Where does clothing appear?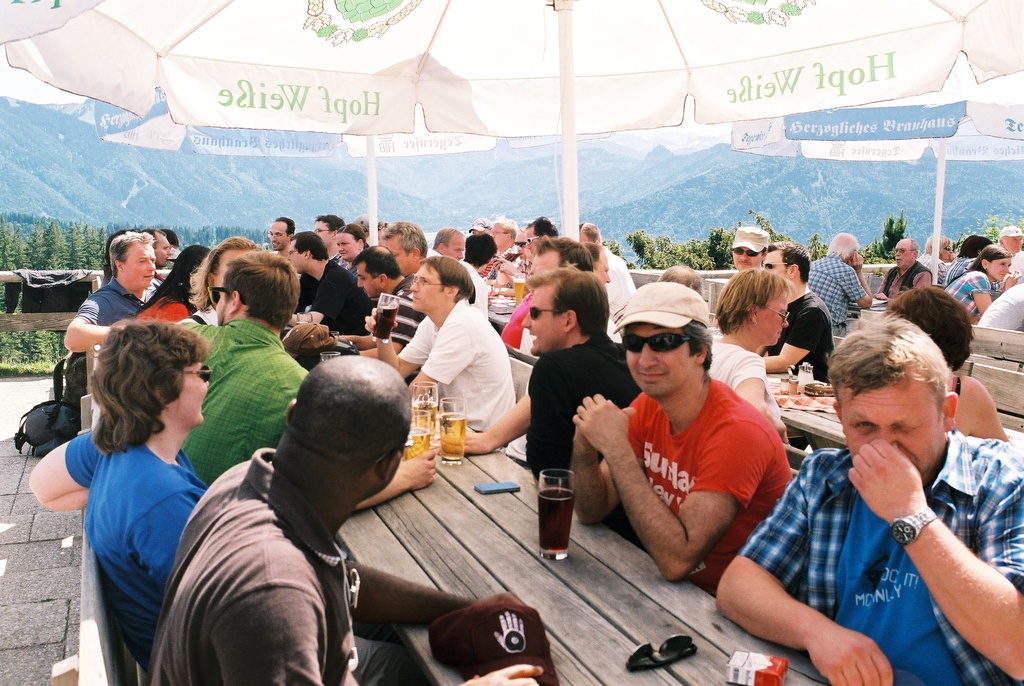
Appears at box(770, 288, 837, 389).
